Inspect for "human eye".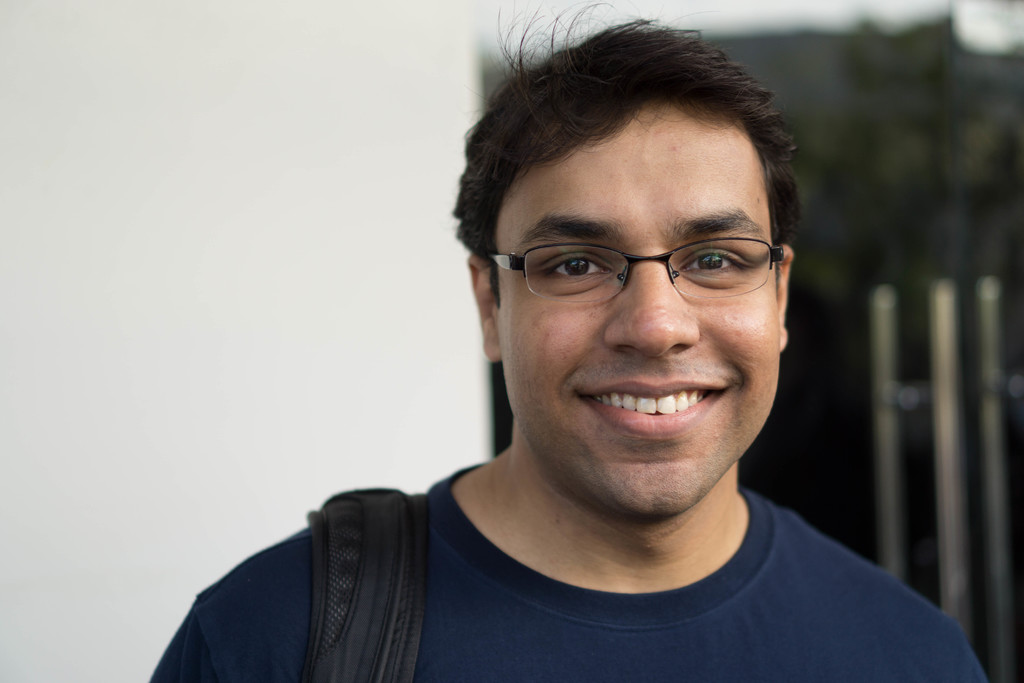
Inspection: x1=678, y1=244, x2=756, y2=284.
